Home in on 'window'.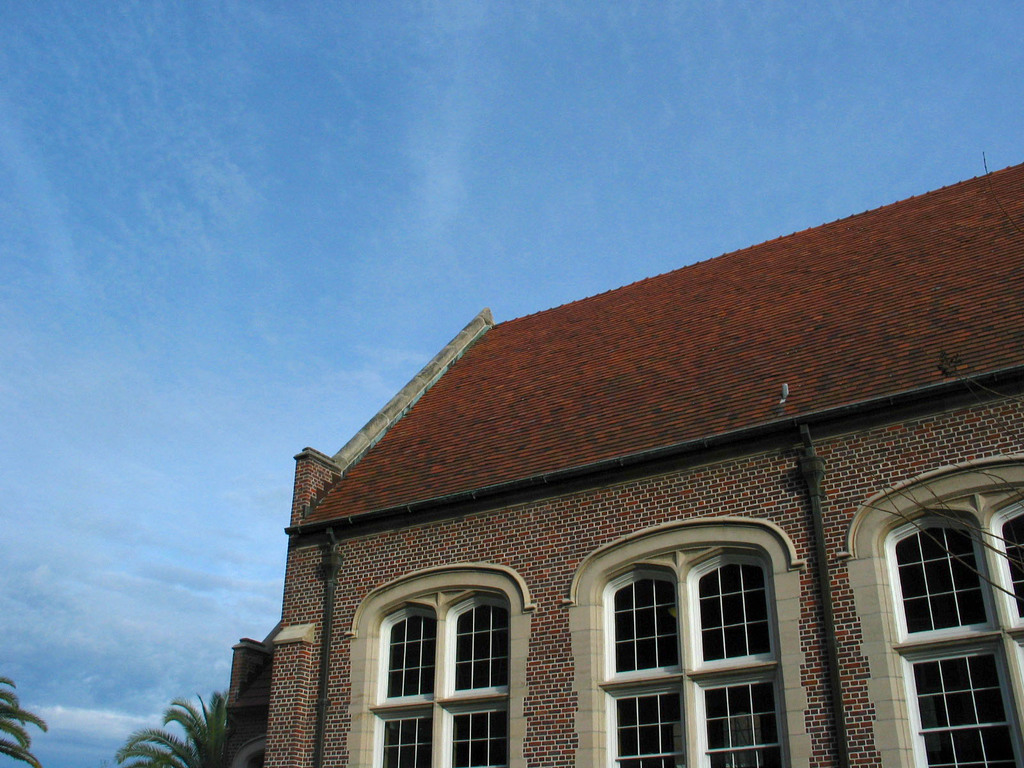
Homed in at box=[337, 566, 541, 767].
